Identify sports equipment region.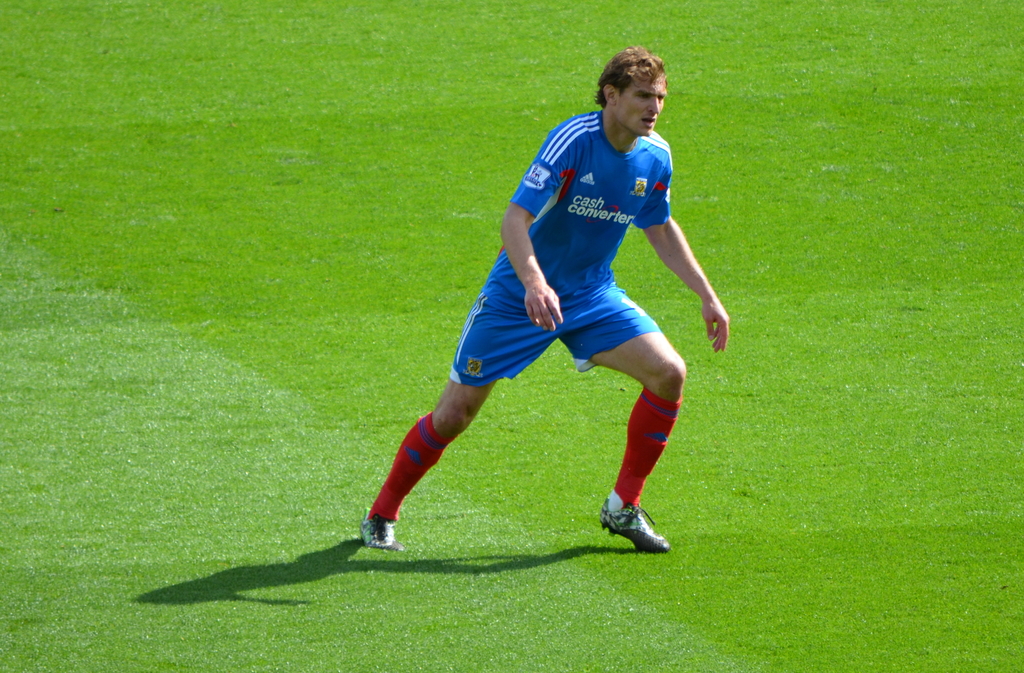
Region: 360, 502, 408, 556.
